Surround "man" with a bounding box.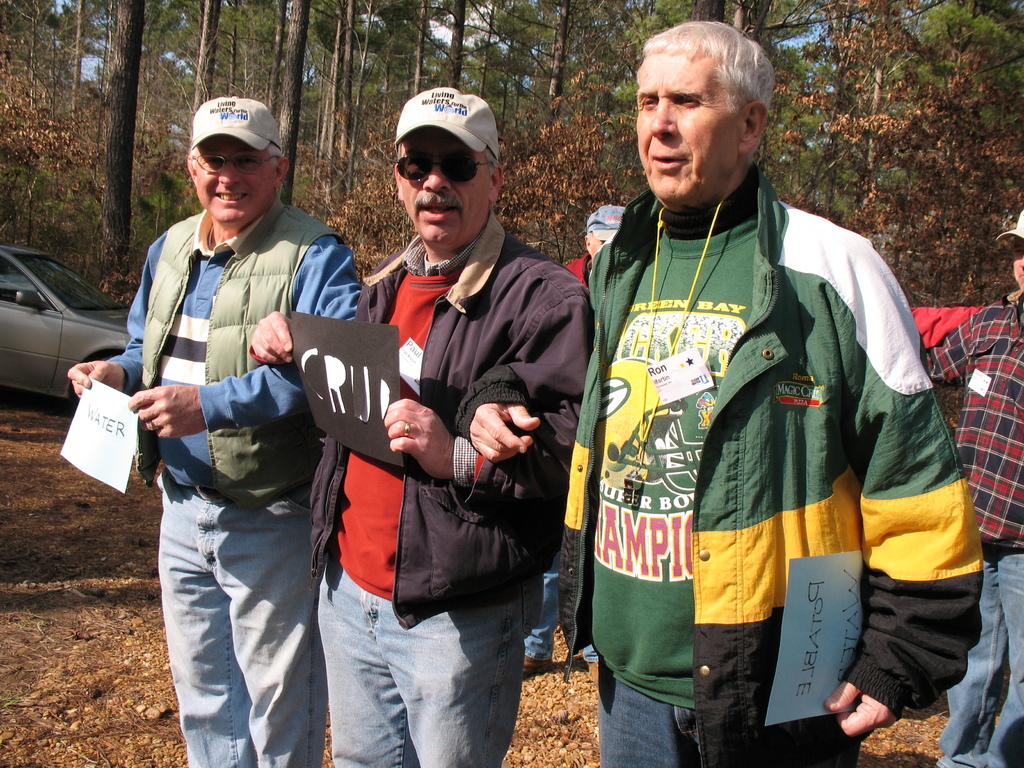
(568, 50, 963, 767).
